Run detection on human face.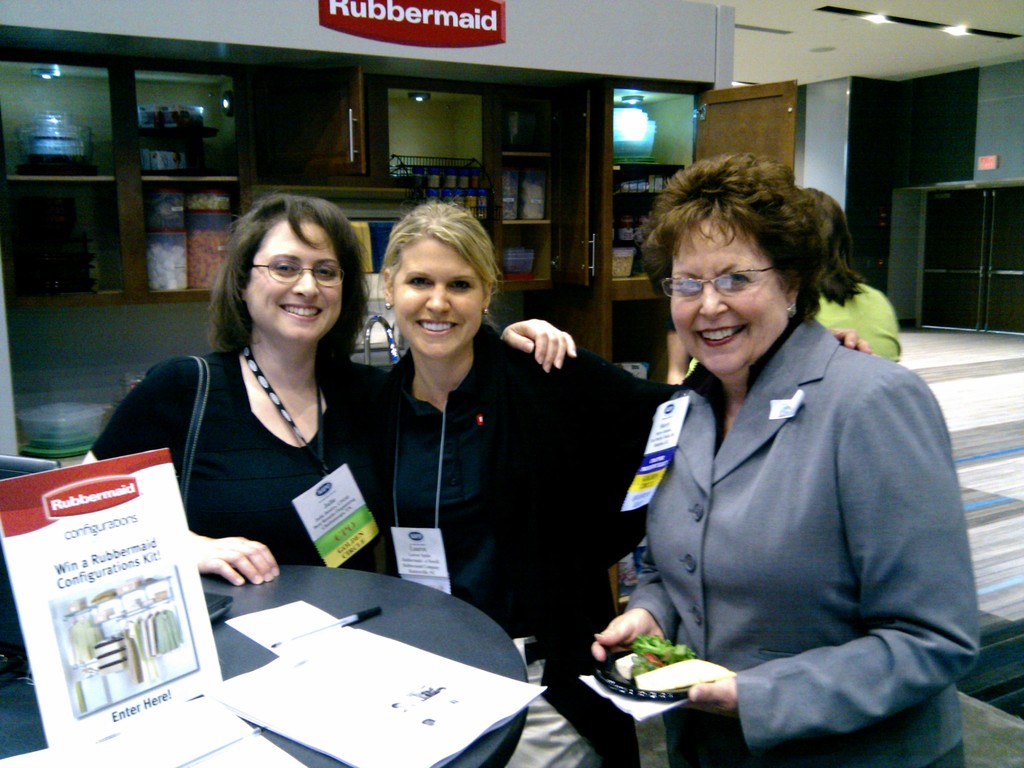
Result: bbox(671, 214, 787, 373).
